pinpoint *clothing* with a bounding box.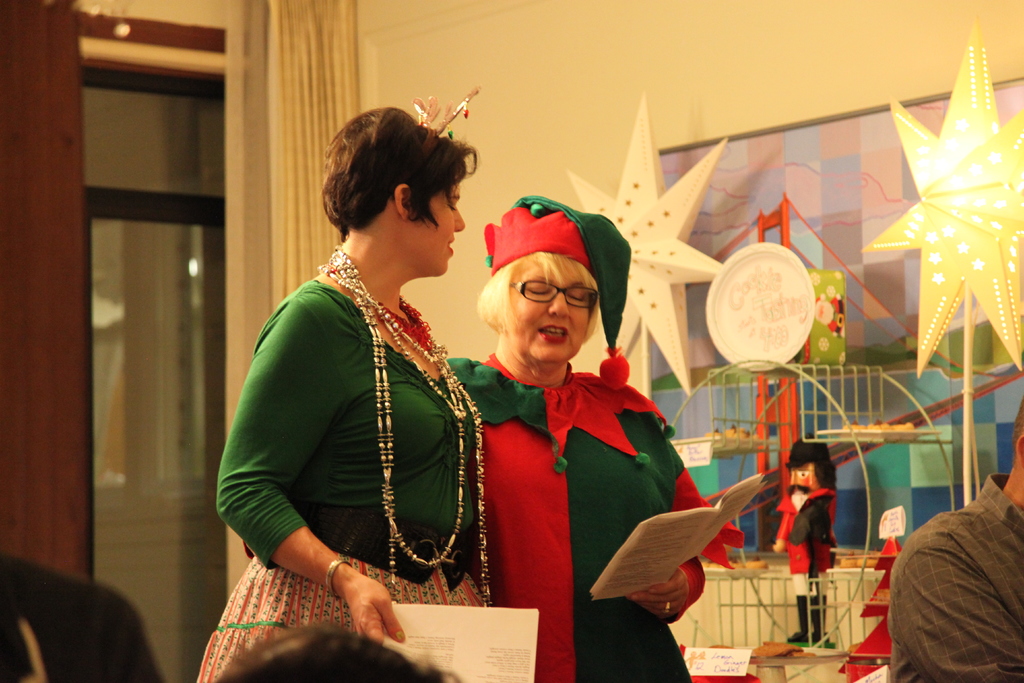
region(0, 555, 161, 682).
